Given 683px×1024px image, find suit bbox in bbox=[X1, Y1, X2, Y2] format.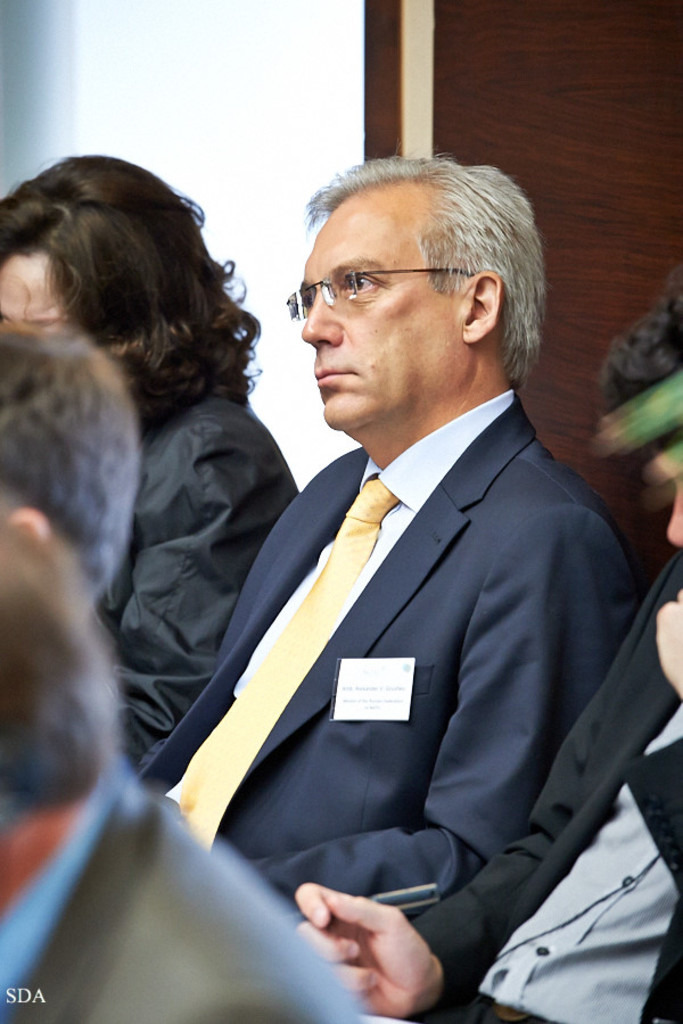
bbox=[164, 214, 648, 996].
